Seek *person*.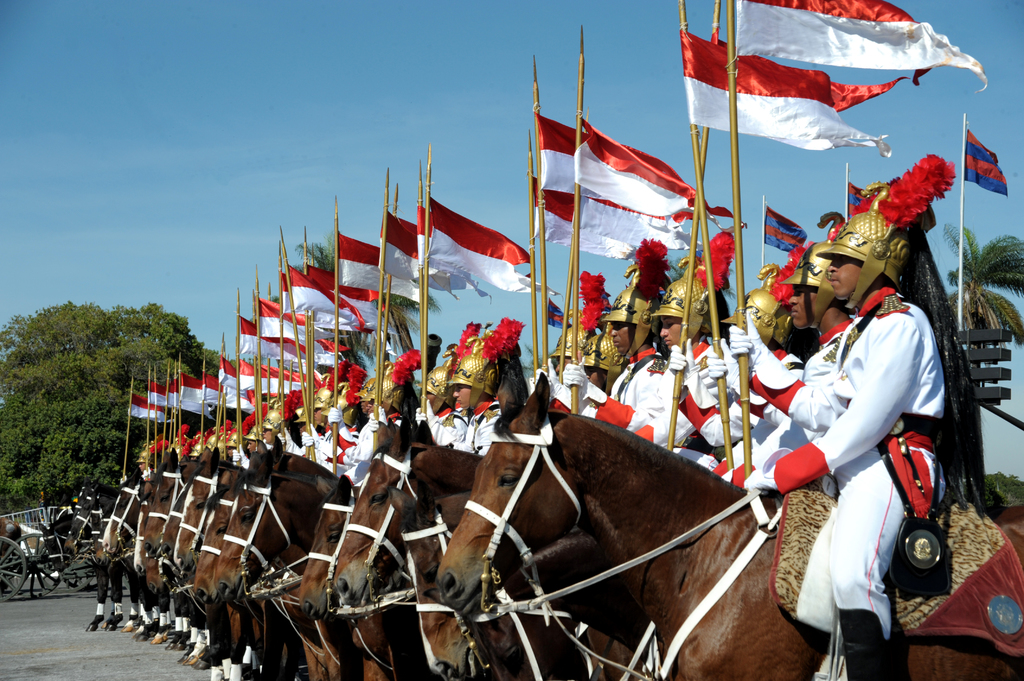
BBox(331, 368, 371, 470).
